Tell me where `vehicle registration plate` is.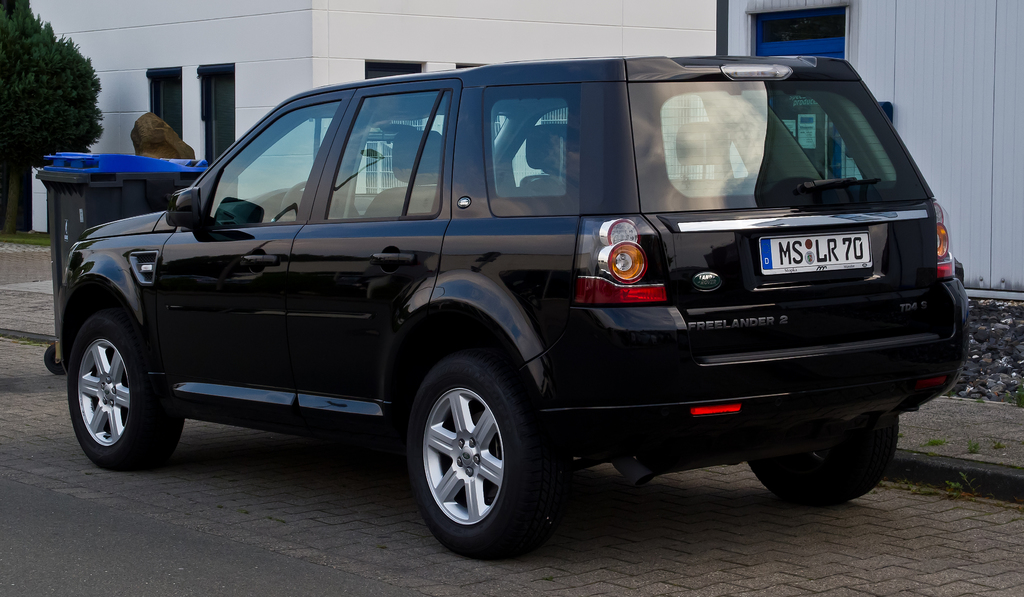
`vehicle registration plate` is at [left=766, top=221, right=836, bottom=287].
